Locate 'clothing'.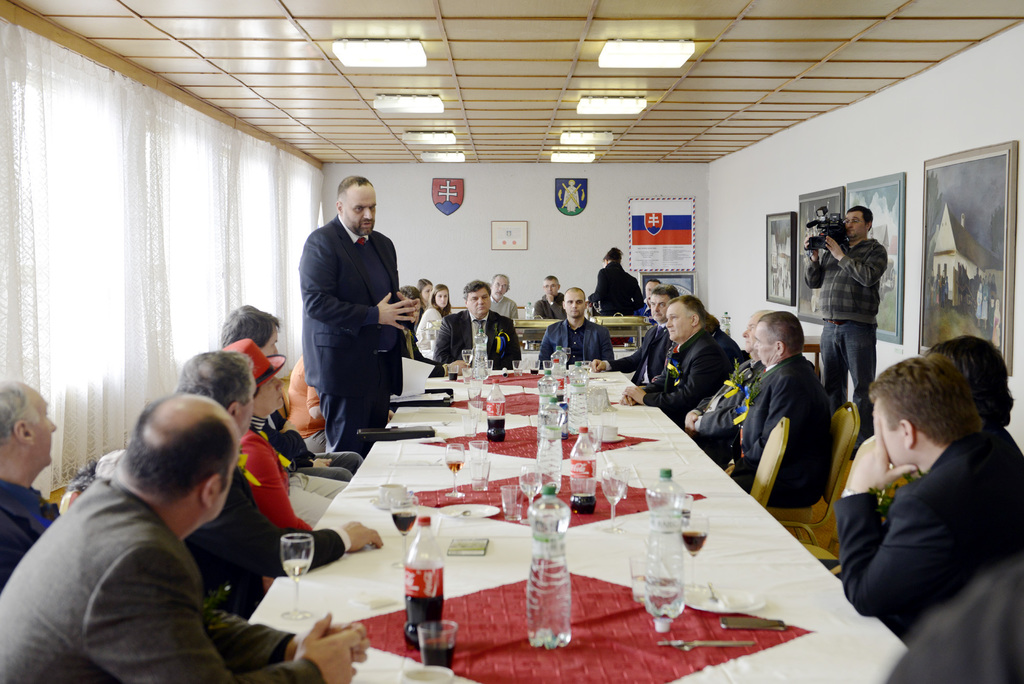
Bounding box: bbox(641, 323, 732, 450).
